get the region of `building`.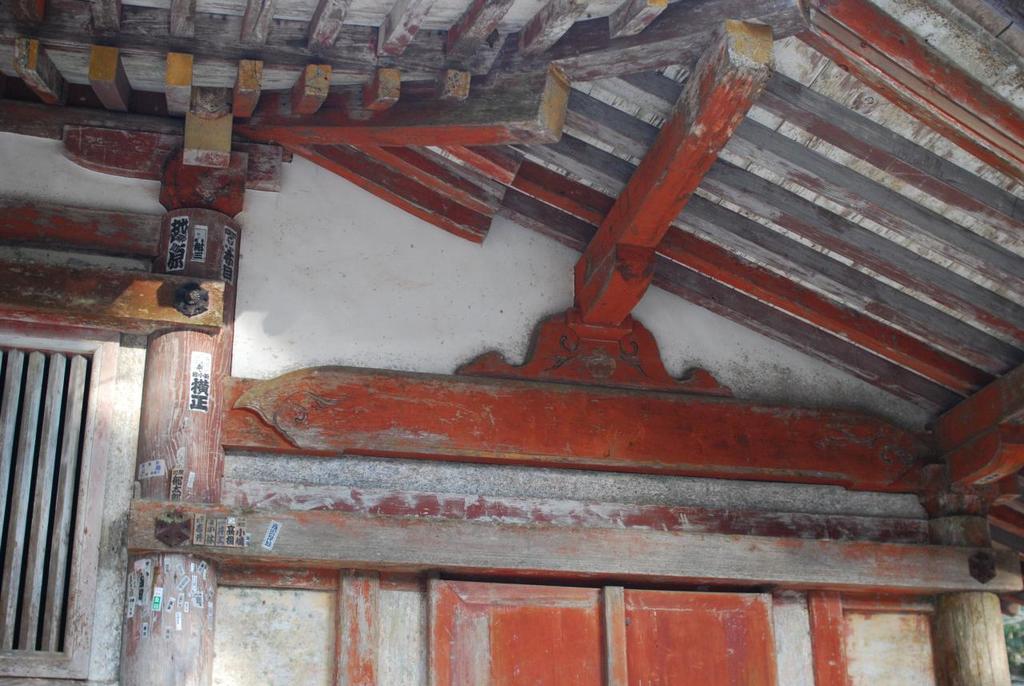
[x1=0, y1=0, x2=1023, y2=685].
